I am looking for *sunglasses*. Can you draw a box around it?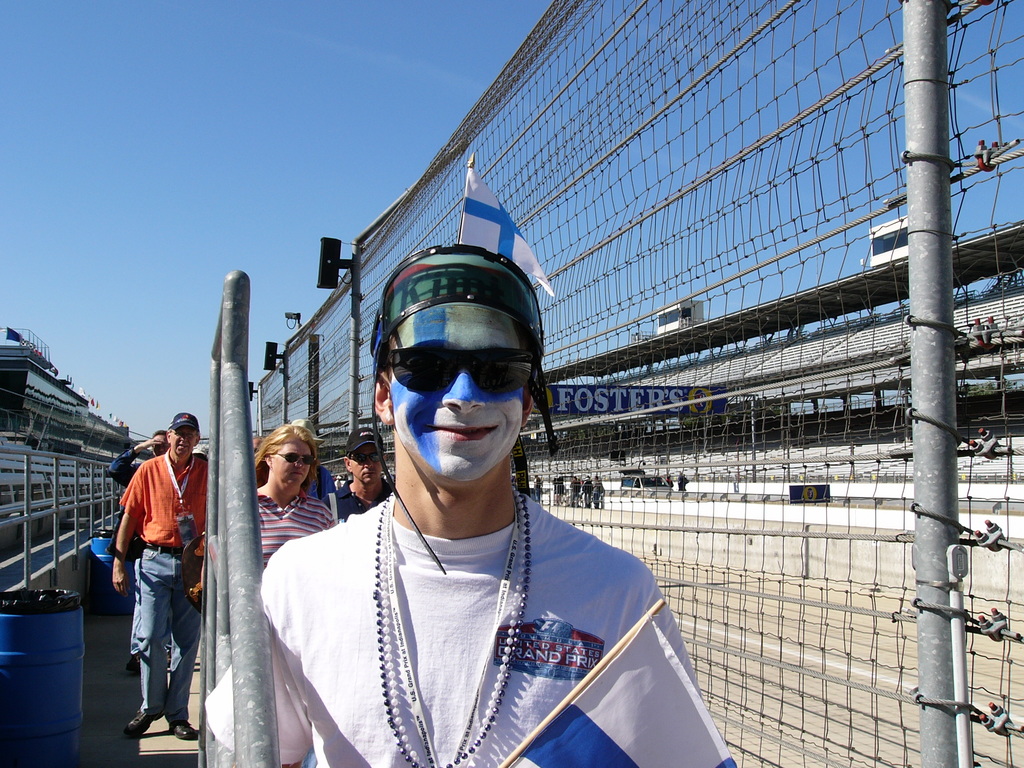
Sure, the bounding box is box(273, 449, 319, 467).
